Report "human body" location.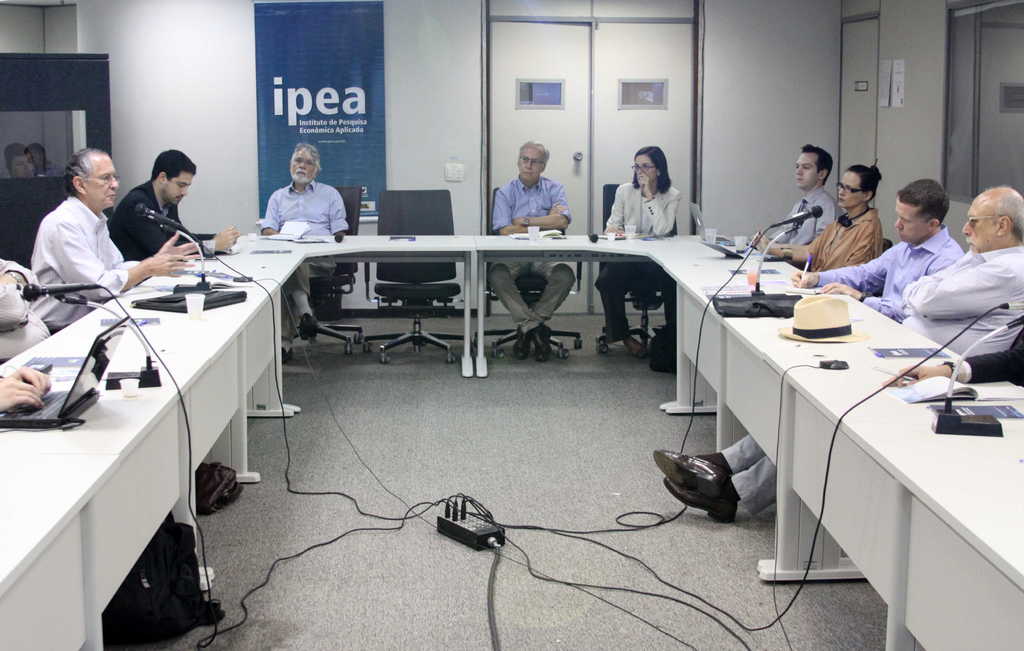
Report: 750/140/845/256.
